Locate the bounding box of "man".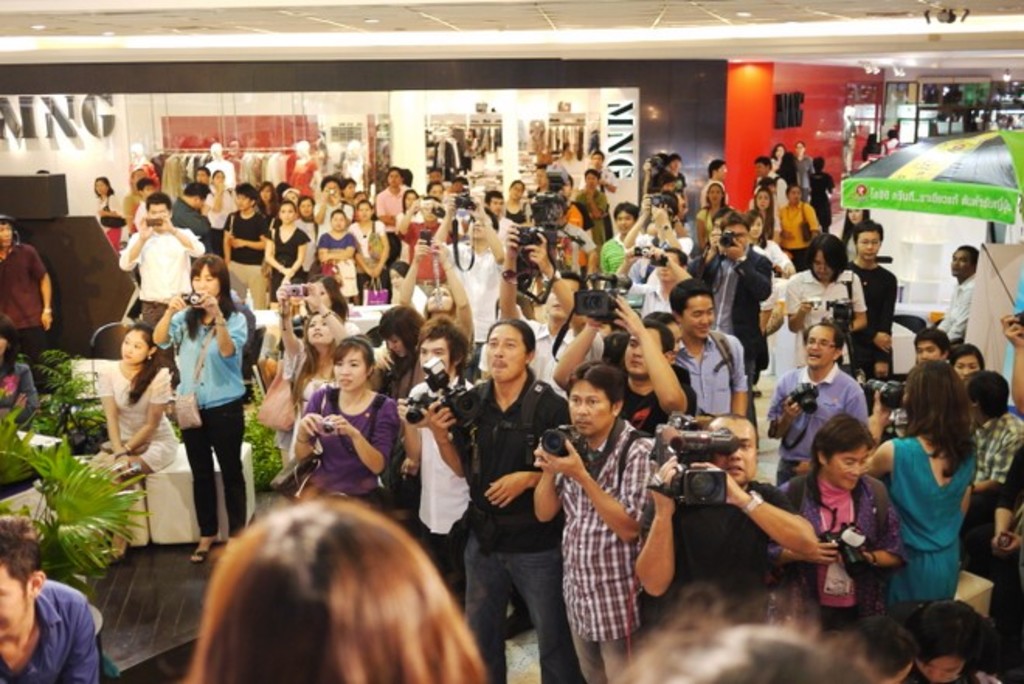
Bounding box: (left=635, top=413, right=818, bottom=634).
